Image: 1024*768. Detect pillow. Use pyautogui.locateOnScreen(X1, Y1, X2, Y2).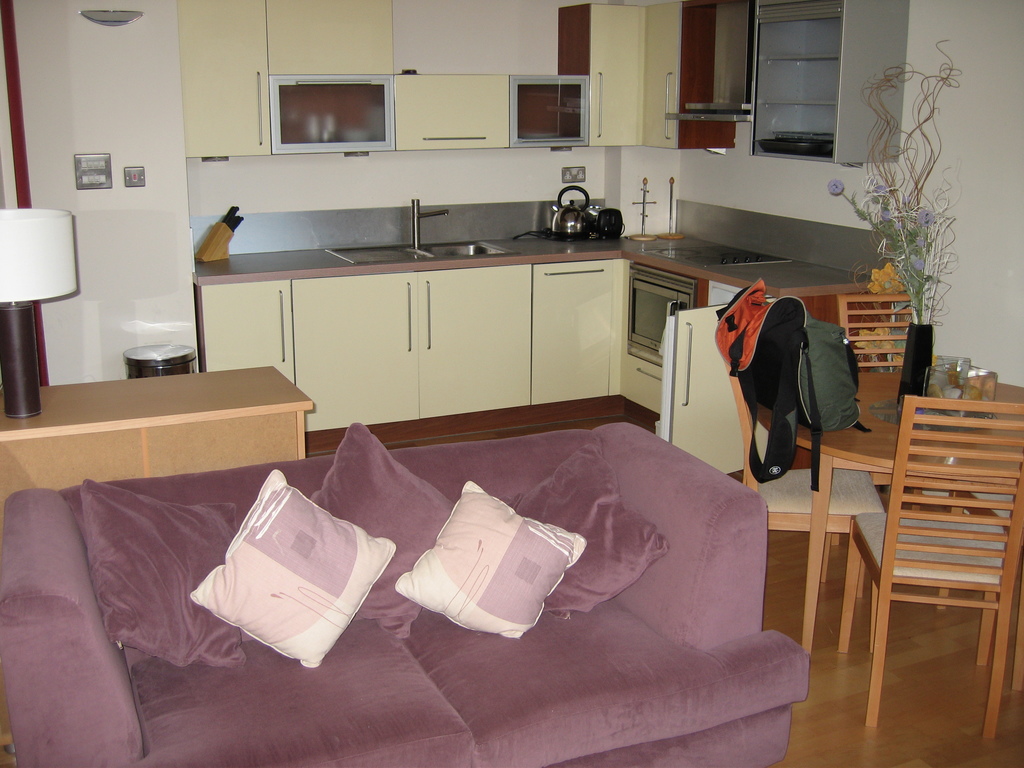
pyautogui.locateOnScreen(190, 467, 396, 667).
